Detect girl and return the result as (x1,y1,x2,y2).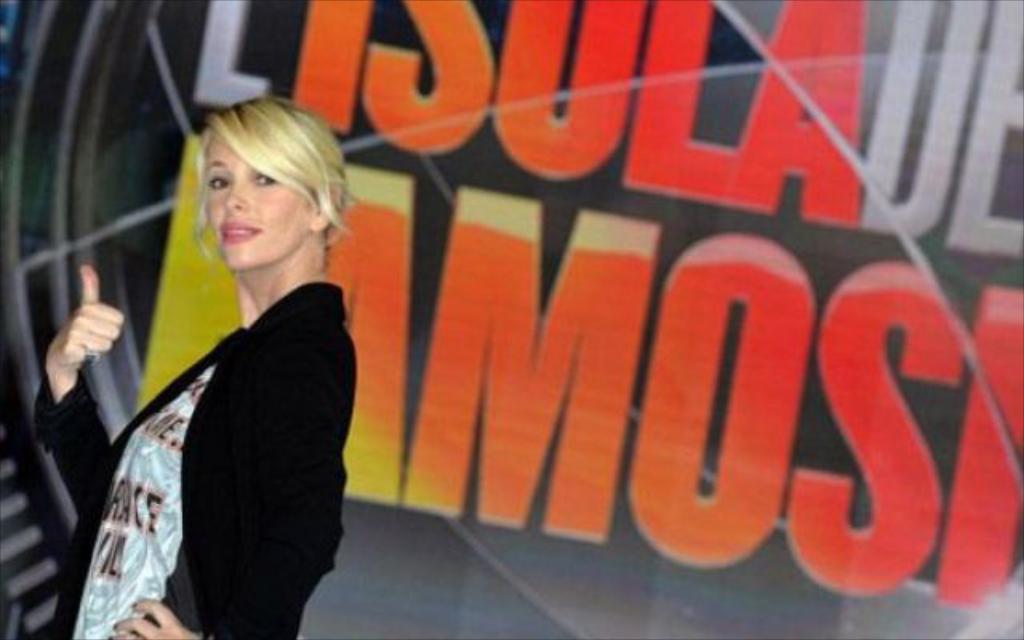
(29,88,360,638).
